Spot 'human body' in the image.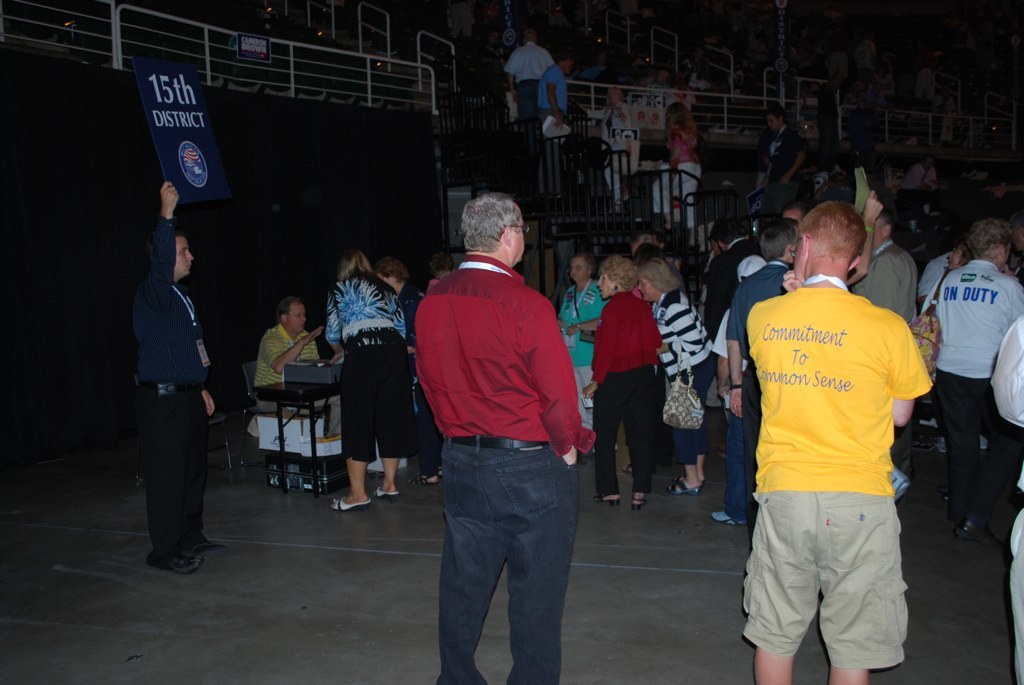
'human body' found at [925,250,1023,555].
